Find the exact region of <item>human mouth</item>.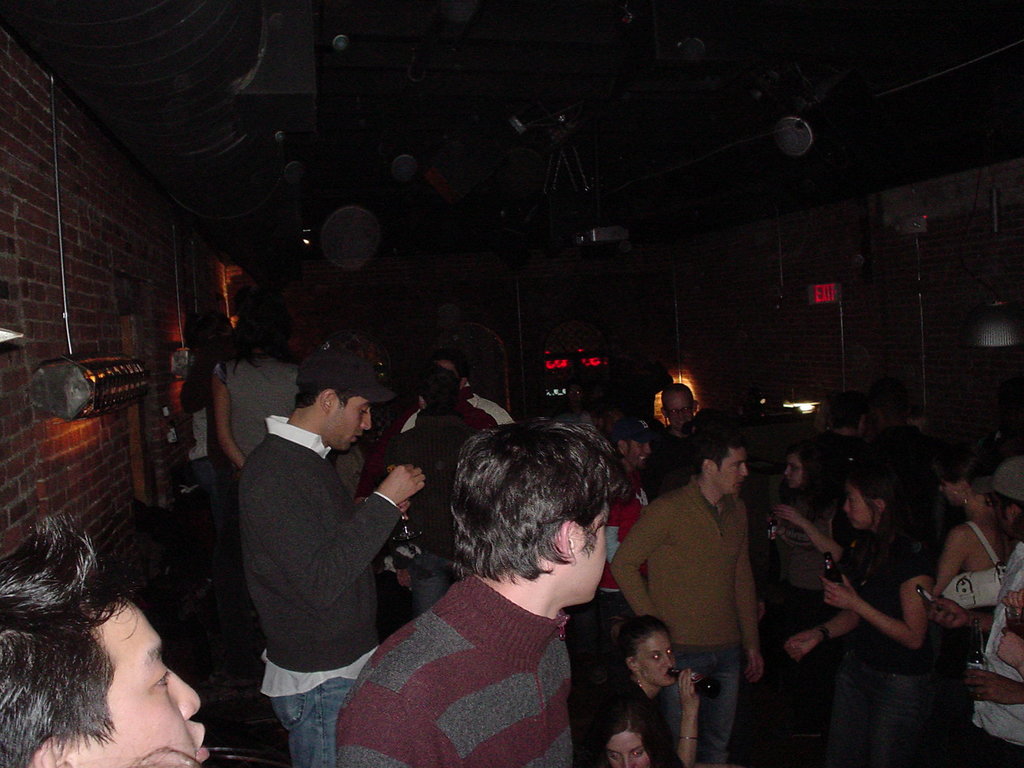
Exact region: <bbox>195, 724, 212, 758</bbox>.
